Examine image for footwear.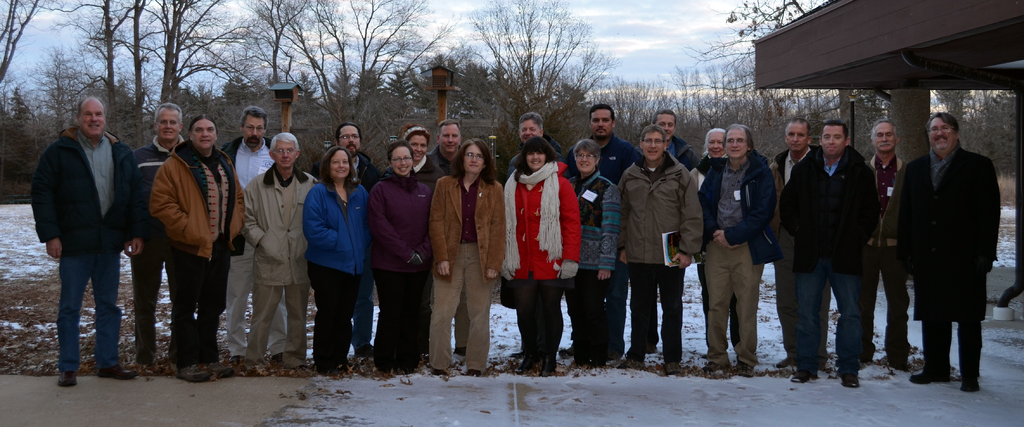
Examination result: [x1=739, y1=366, x2=753, y2=379].
